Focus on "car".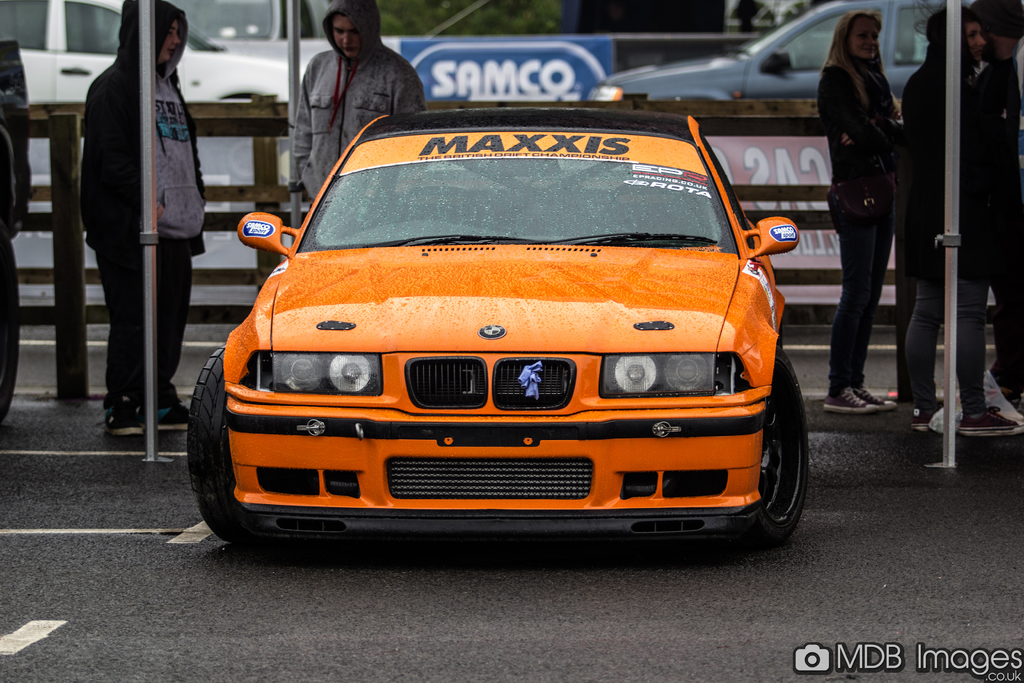
Focused at rect(202, 92, 826, 560).
